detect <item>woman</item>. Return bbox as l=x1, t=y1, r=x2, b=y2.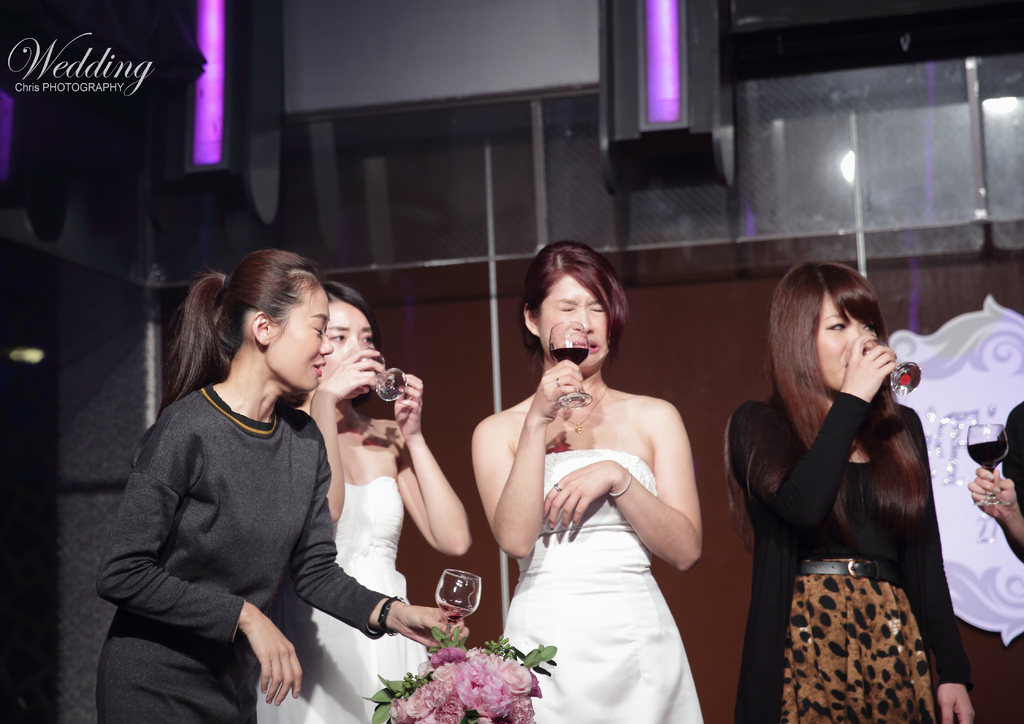
l=465, t=237, r=724, b=718.
